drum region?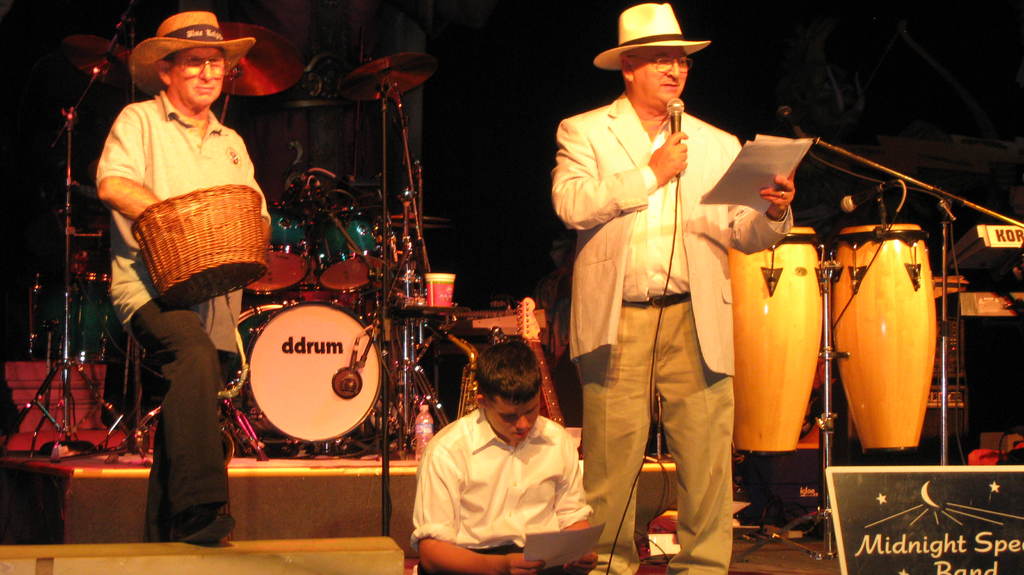
{"x1": 276, "y1": 268, "x2": 361, "y2": 303}
